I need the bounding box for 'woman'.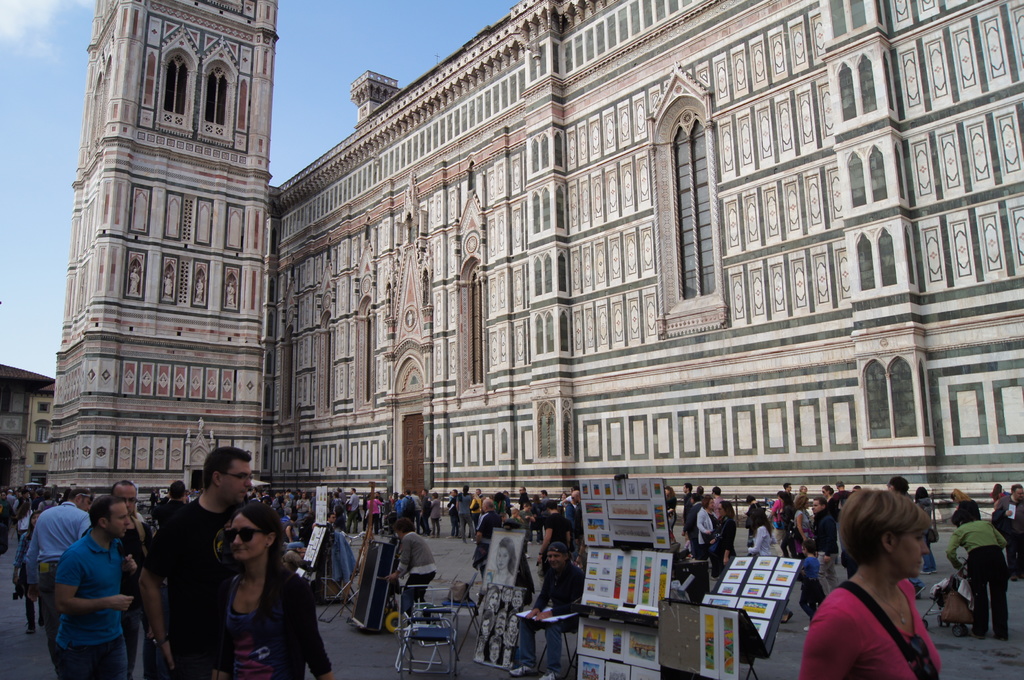
Here it is: bbox=[698, 494, 717, 585].
